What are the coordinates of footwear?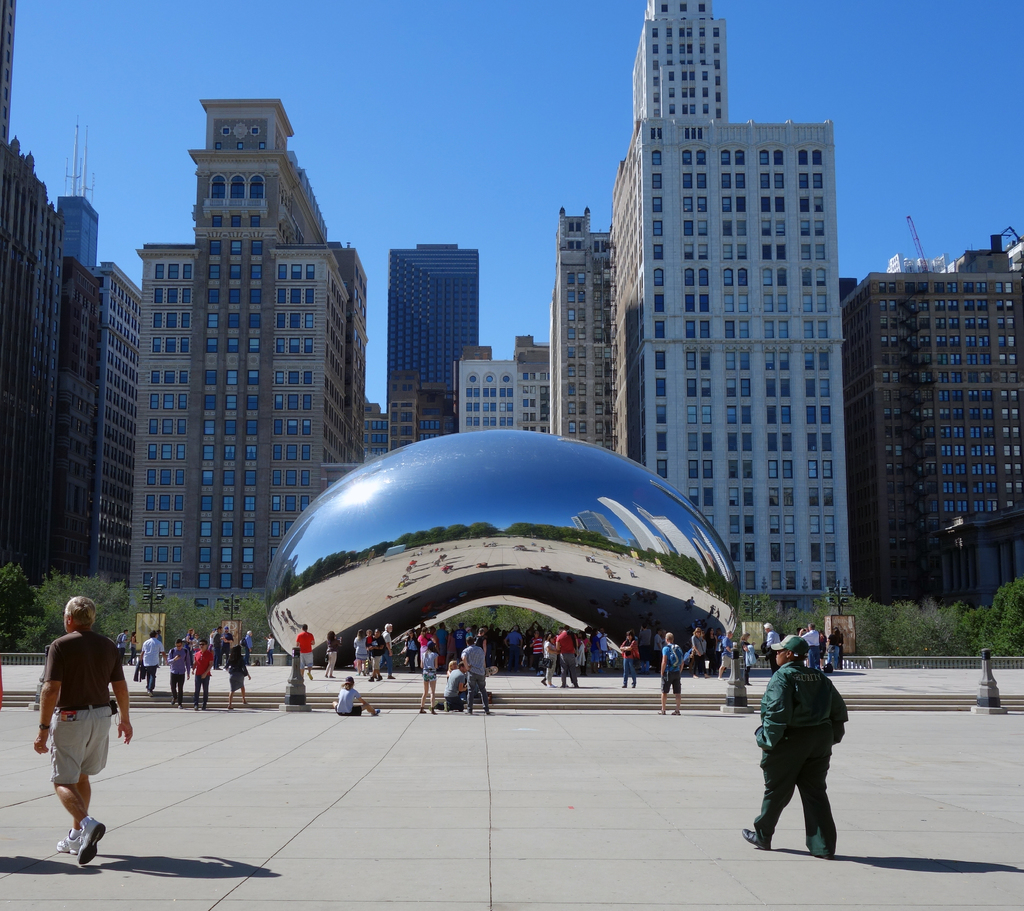
(x1=44, y1=832, x2=65, y2=858).
